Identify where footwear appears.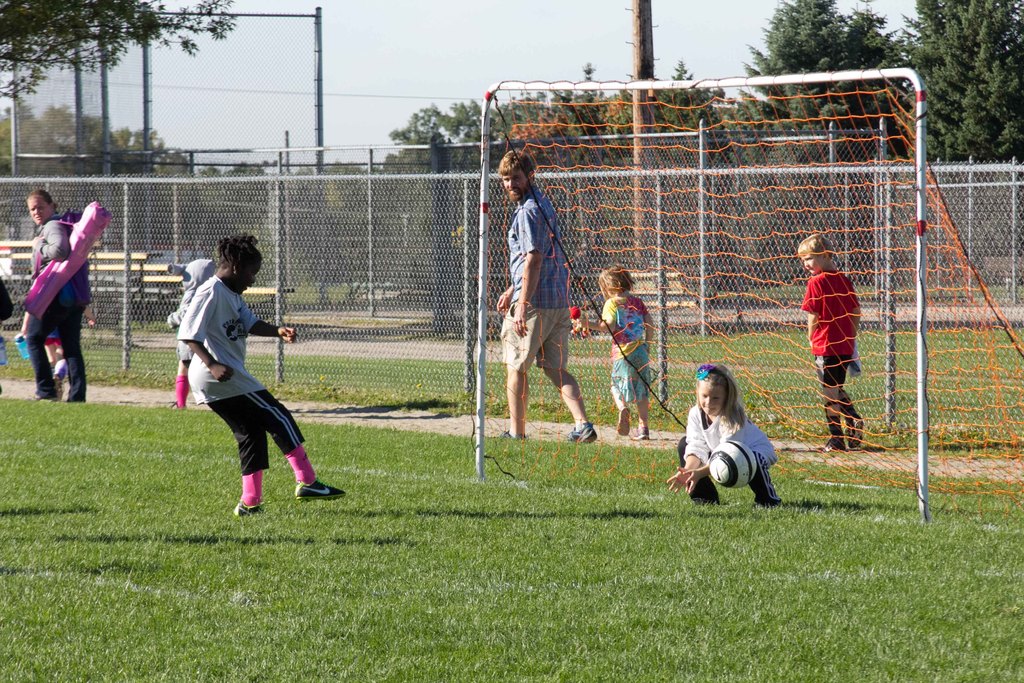
Appears at bbox(294, 477, 340, 502).
